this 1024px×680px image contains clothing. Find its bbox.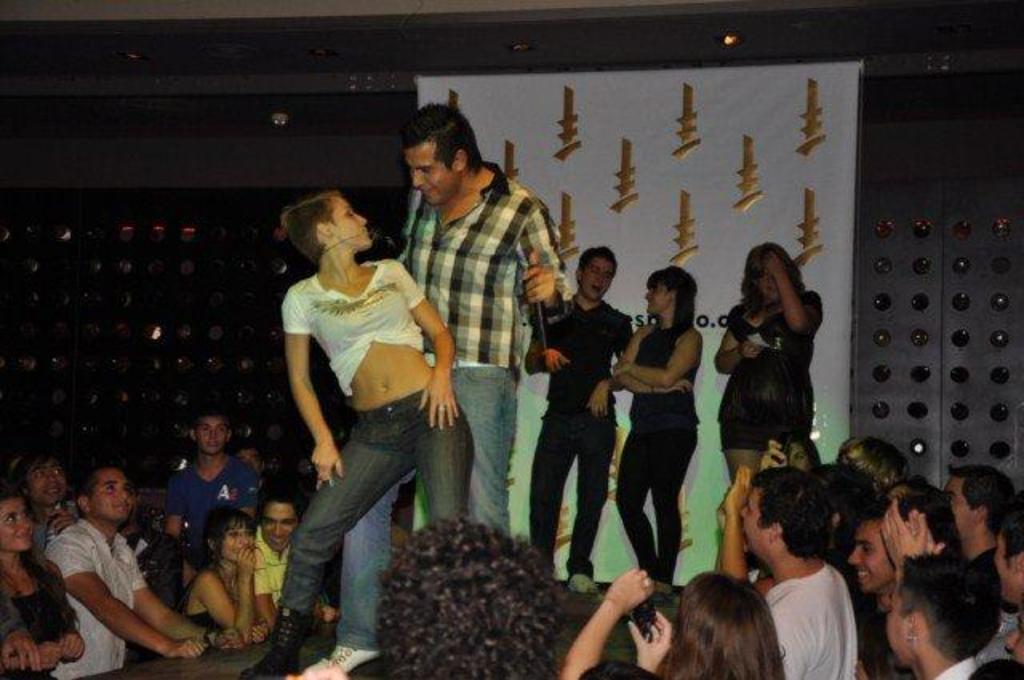
l=168, t=456, r=259, b=557.
